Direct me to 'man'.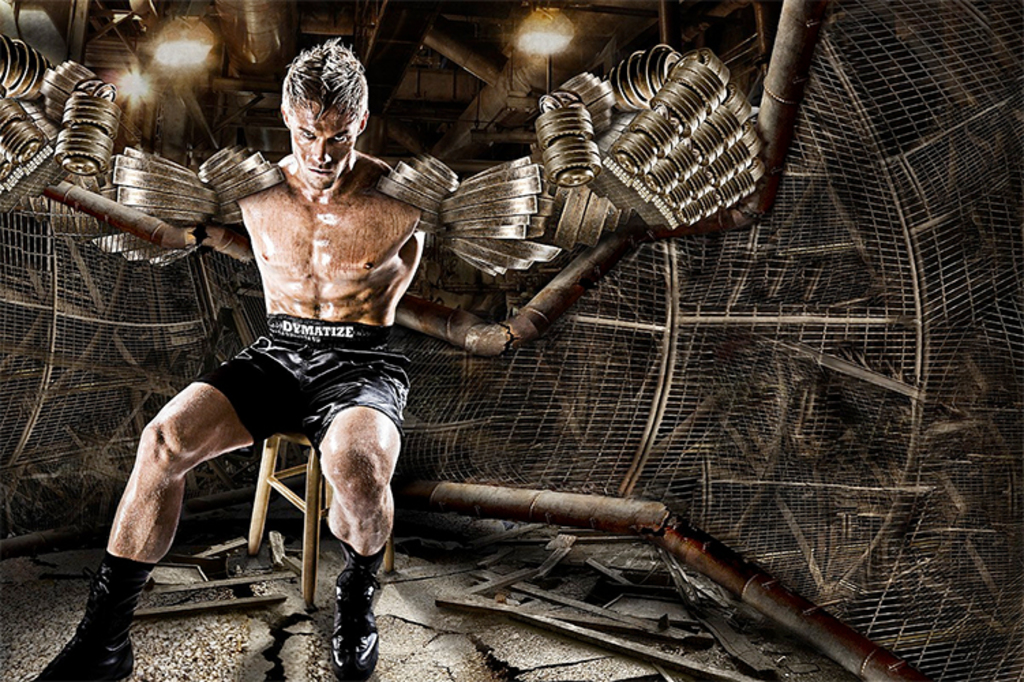
Direction: locate(136, 72, 747, 636).
